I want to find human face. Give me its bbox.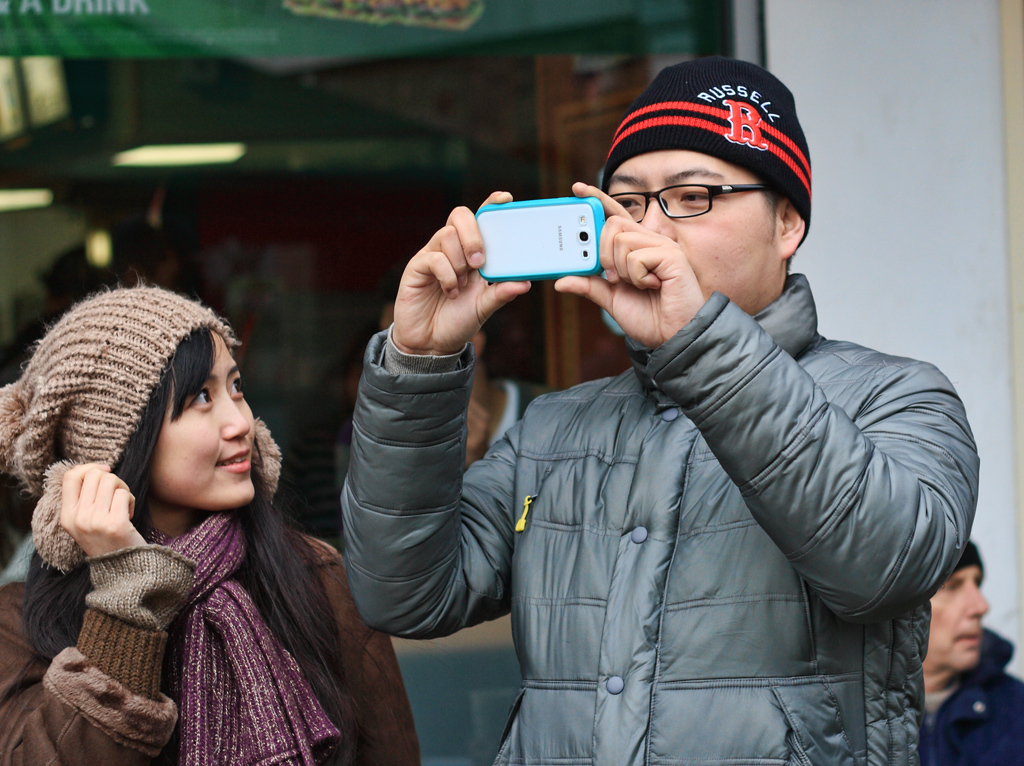
locate(926, 556, 993, 673).
